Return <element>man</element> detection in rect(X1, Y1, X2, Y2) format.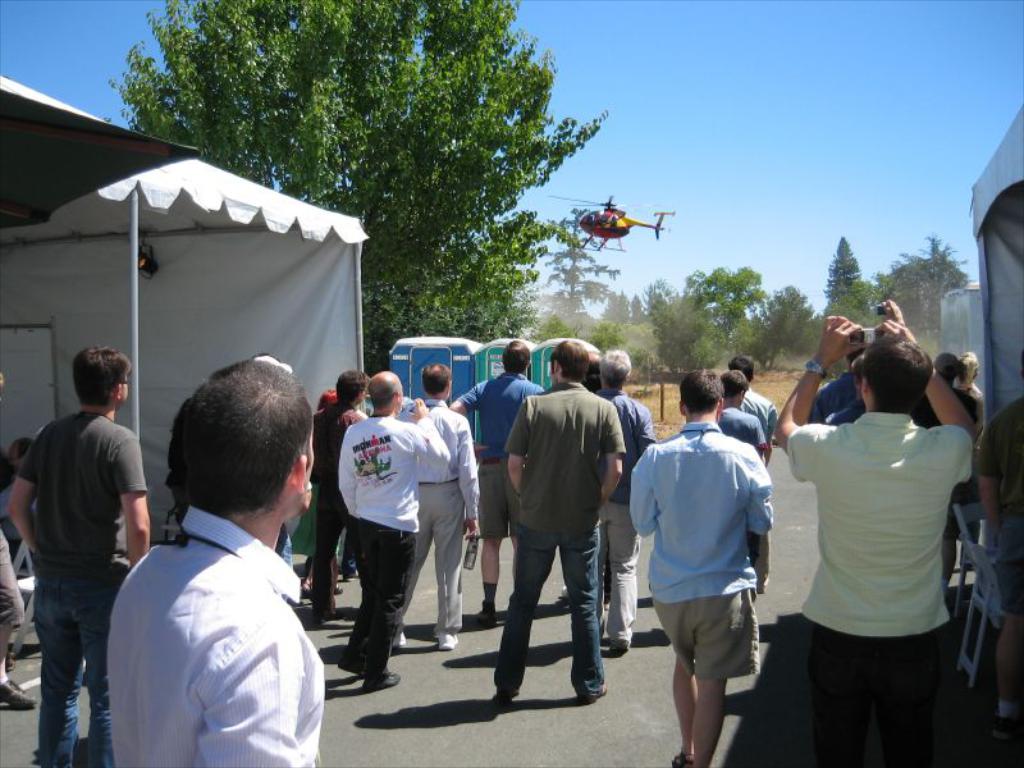
rect(730, 358, 780, 467).
